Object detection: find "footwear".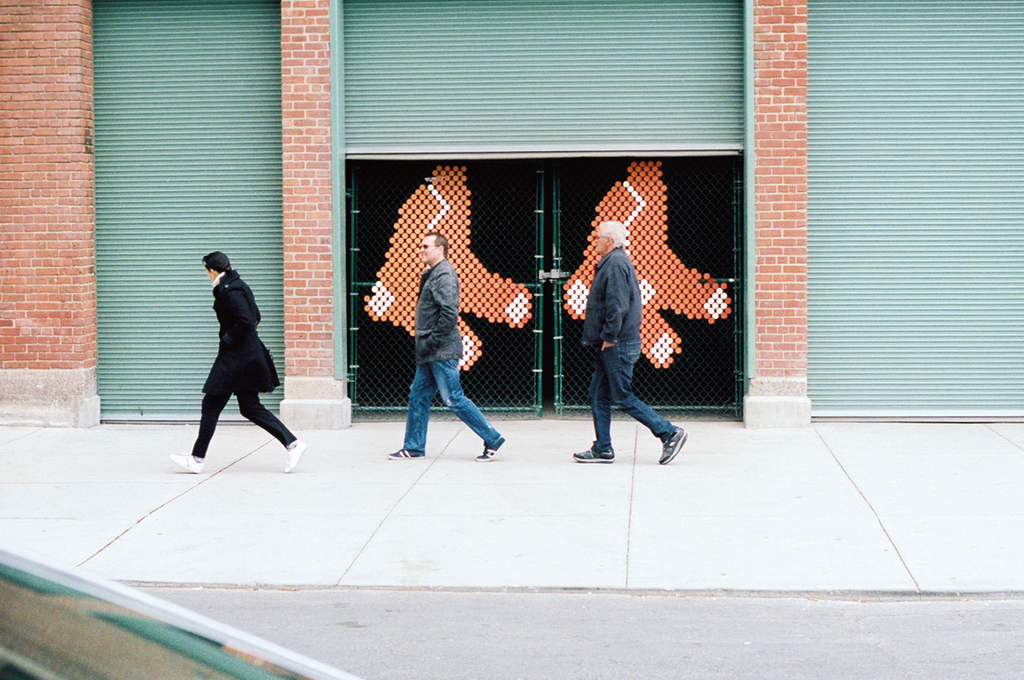
473,434,509,462.
